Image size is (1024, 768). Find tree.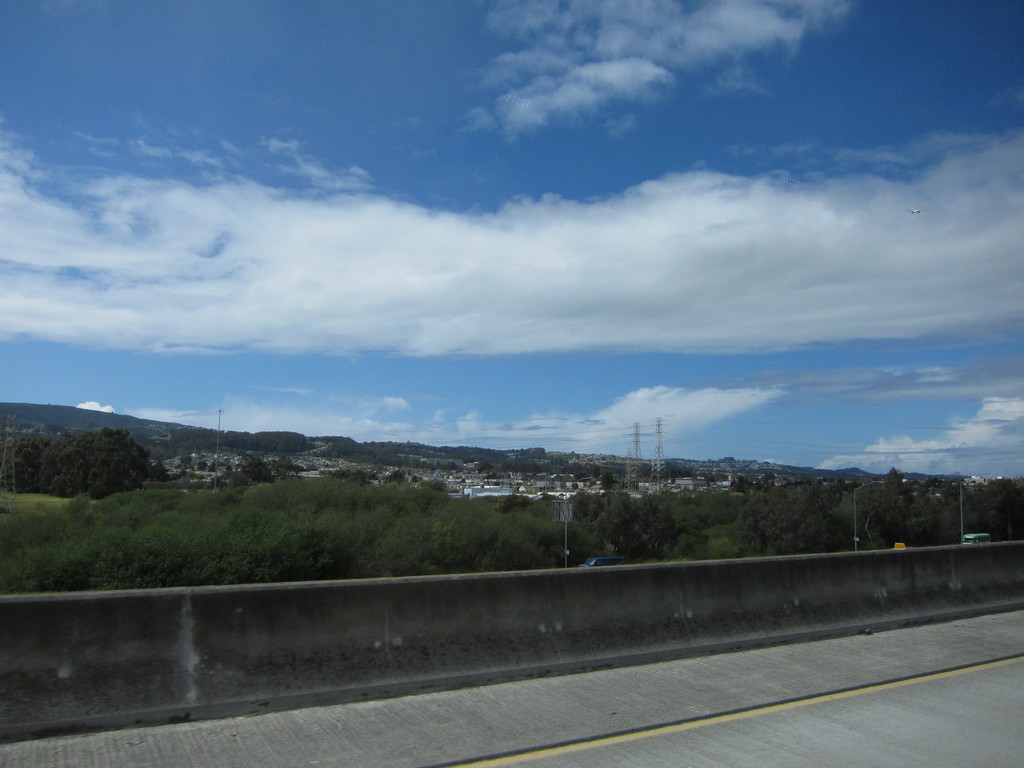
bbox(205, 462, 224, 479).
